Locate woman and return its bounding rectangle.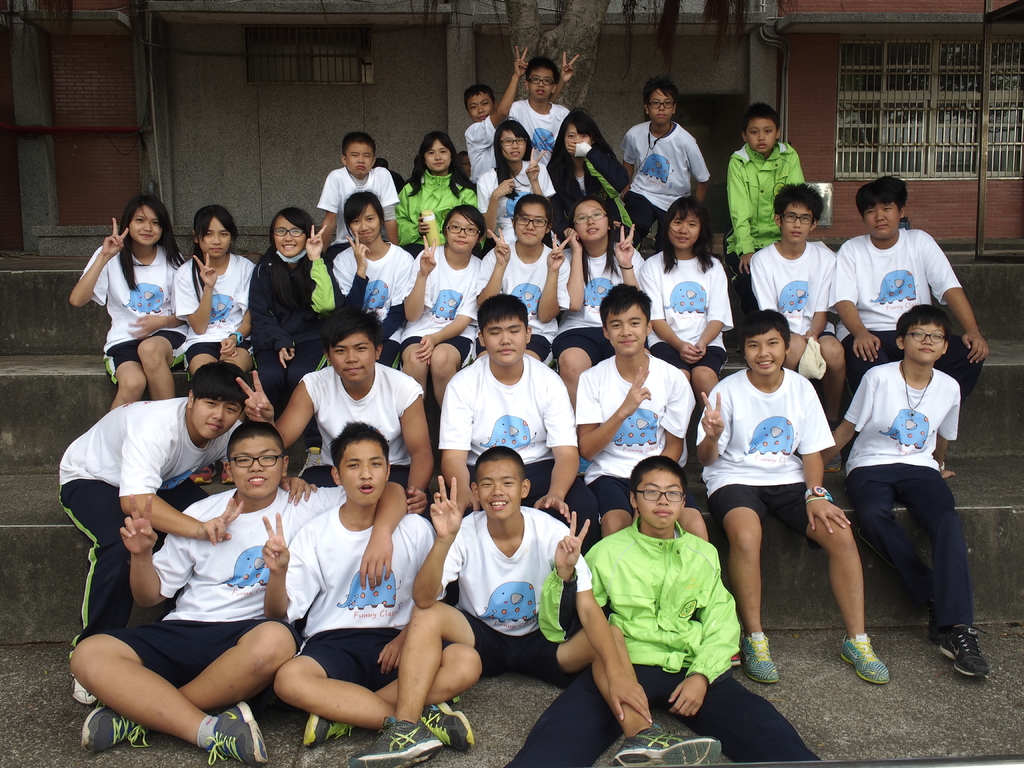
<bbox>541, 107, 620, 234</bbox>.
